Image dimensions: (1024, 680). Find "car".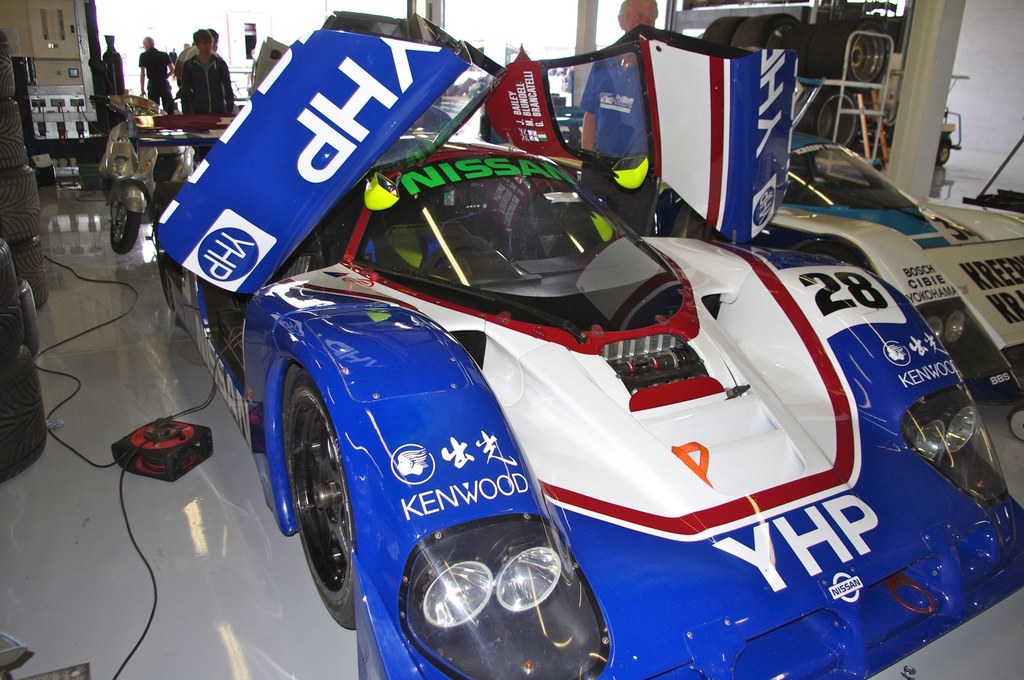
{"x1": 148, "y1": 17, "x2": 1023, "y2": 679}.
